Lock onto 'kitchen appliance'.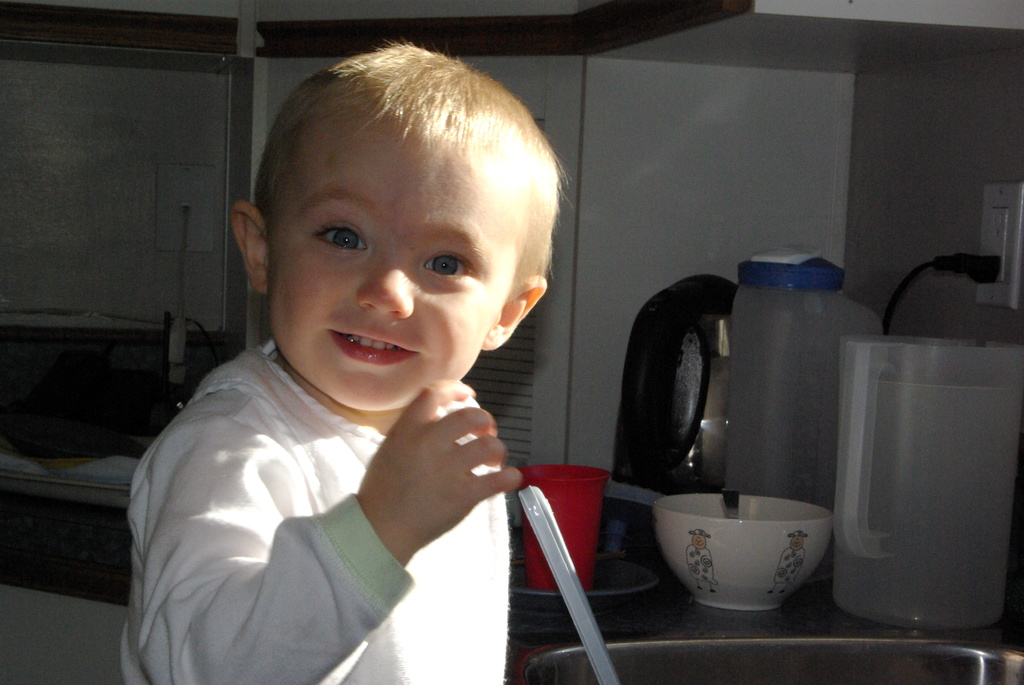
Locked: 653,491,831,609.
